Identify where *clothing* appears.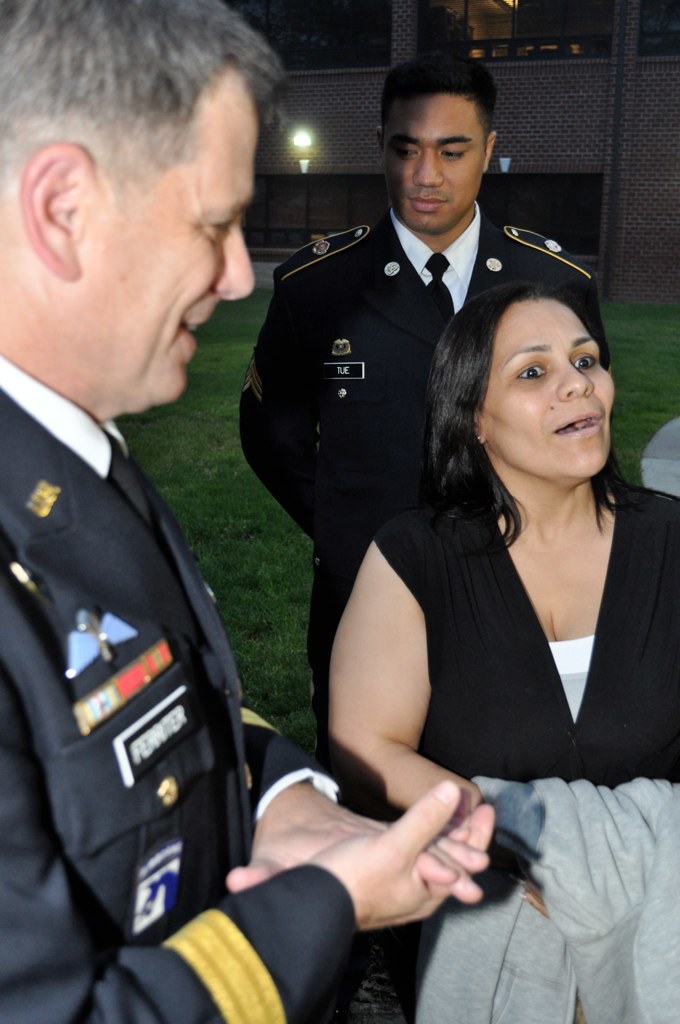
Appears at (375, 479, 679, 779).
